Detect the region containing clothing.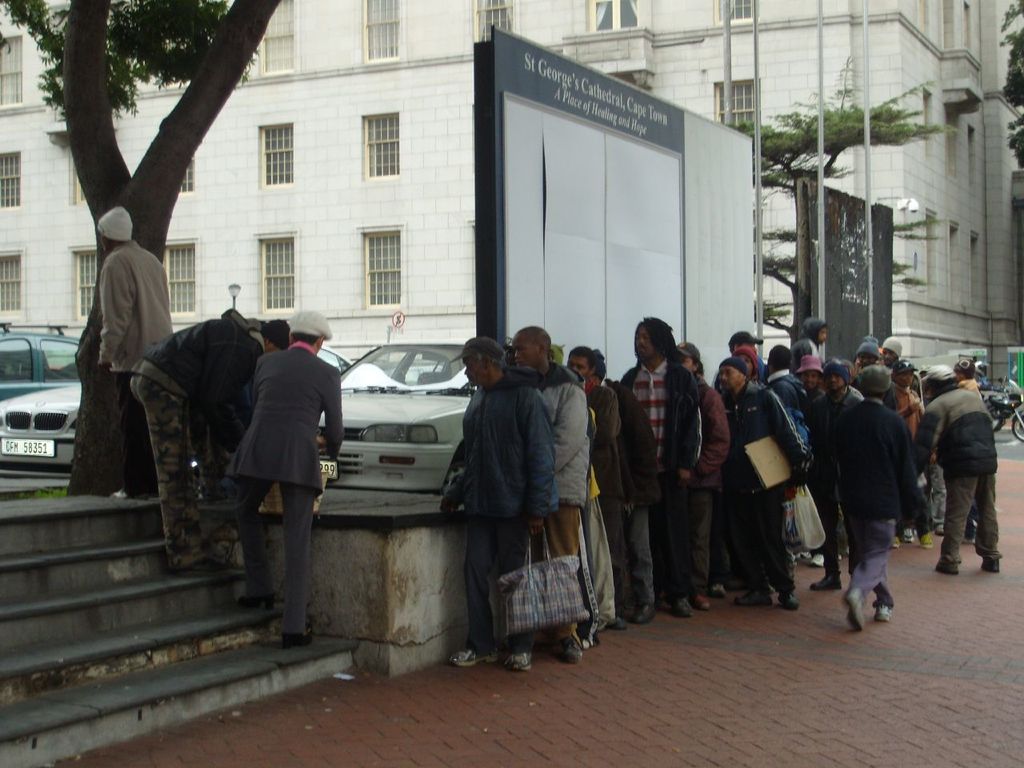
790/382/864/594.
